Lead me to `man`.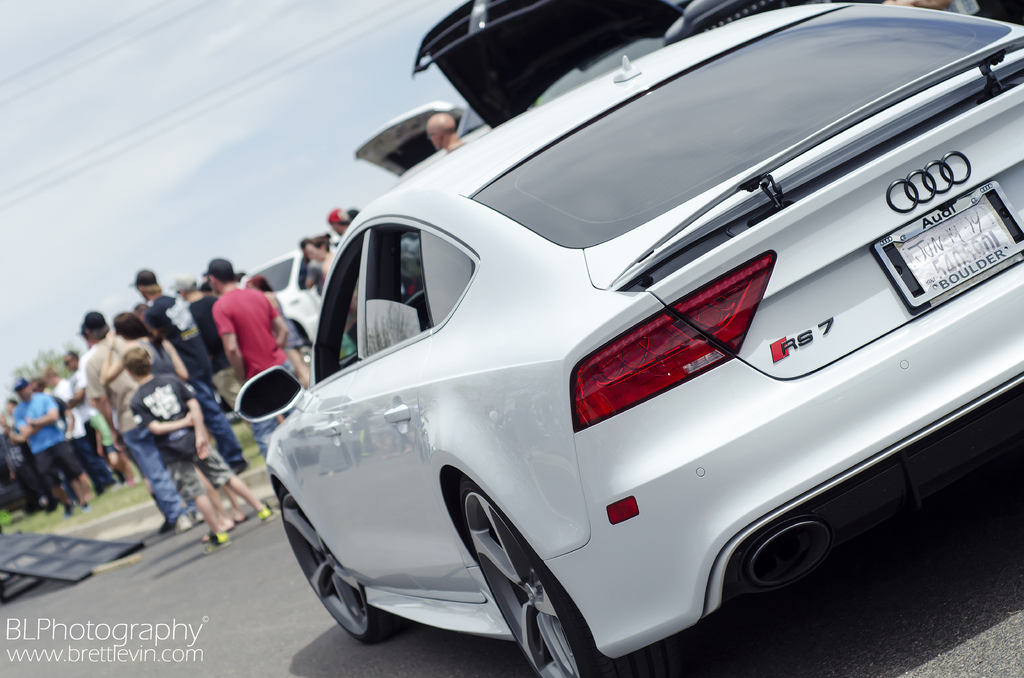
Lead to [left=88, top=307, right=182, bottom=545].
